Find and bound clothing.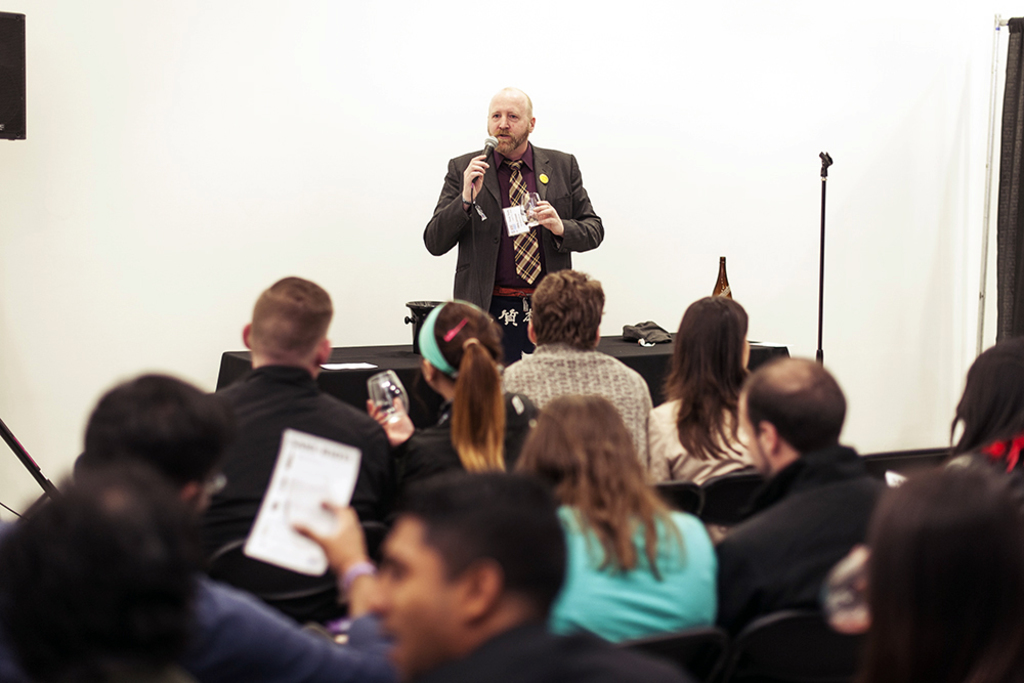
Bound: [x1=503, y1=344, x2=655, y2=486].
